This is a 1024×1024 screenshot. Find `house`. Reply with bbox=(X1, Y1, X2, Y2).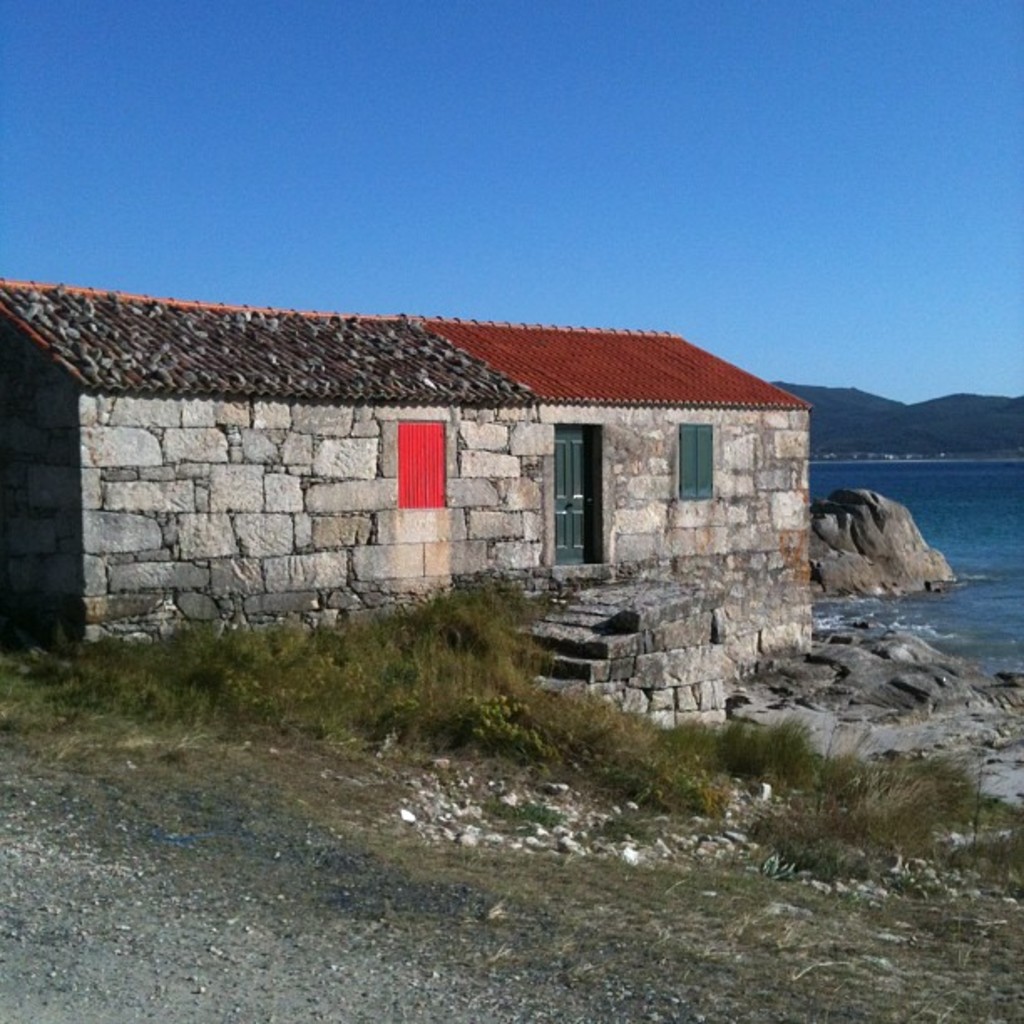
bbox=(72, 284, 887, 743).
